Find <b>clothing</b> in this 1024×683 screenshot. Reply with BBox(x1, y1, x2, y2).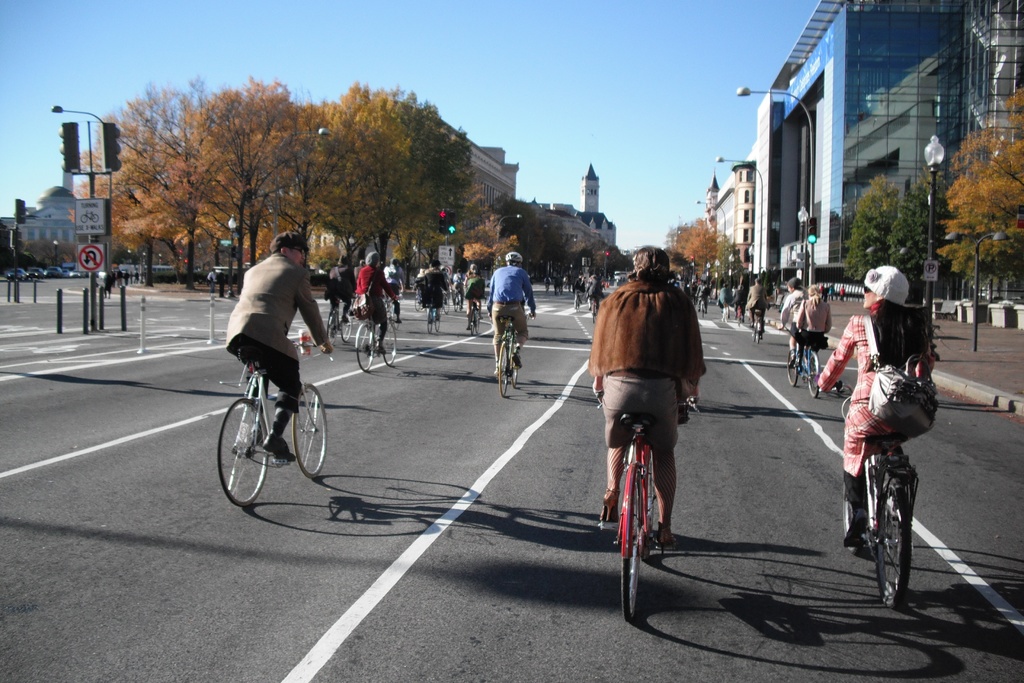
BBox(352, 262, 391, 327).
